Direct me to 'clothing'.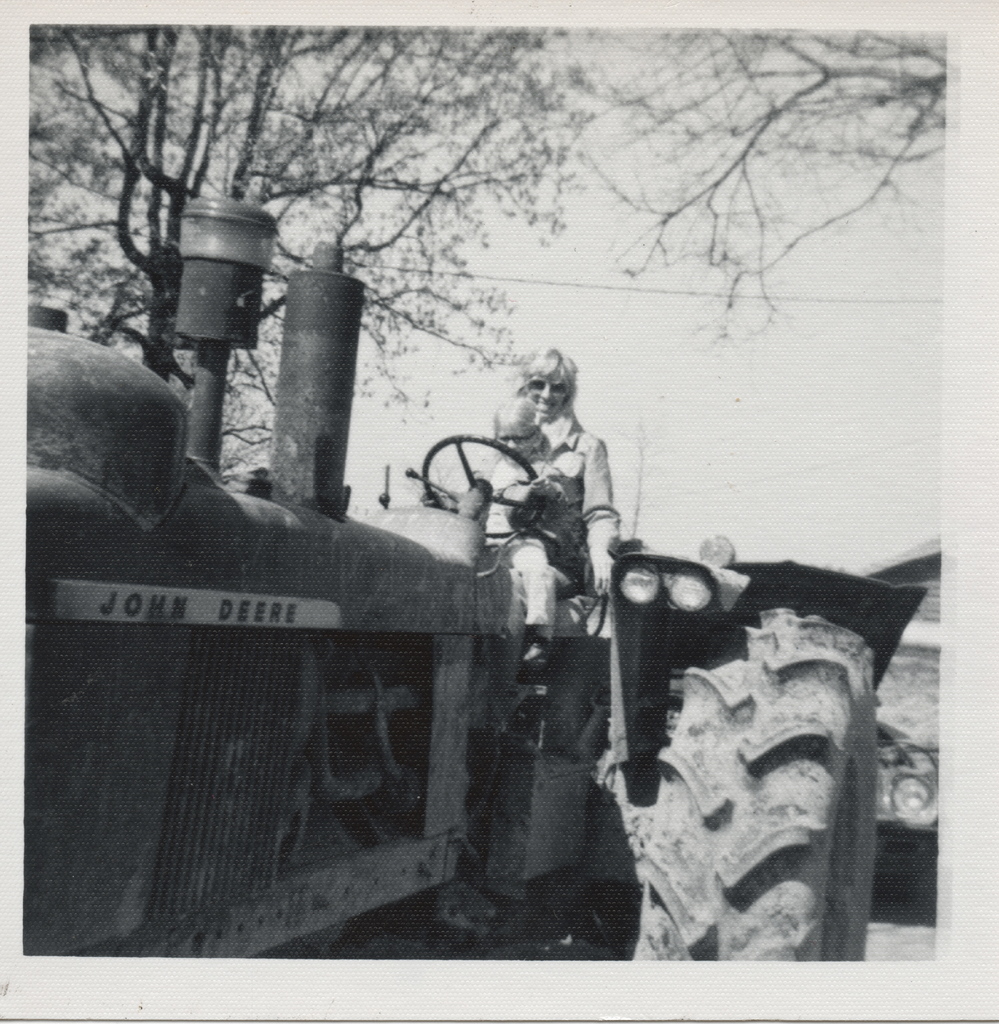
Direction: (470,449,561,630).
